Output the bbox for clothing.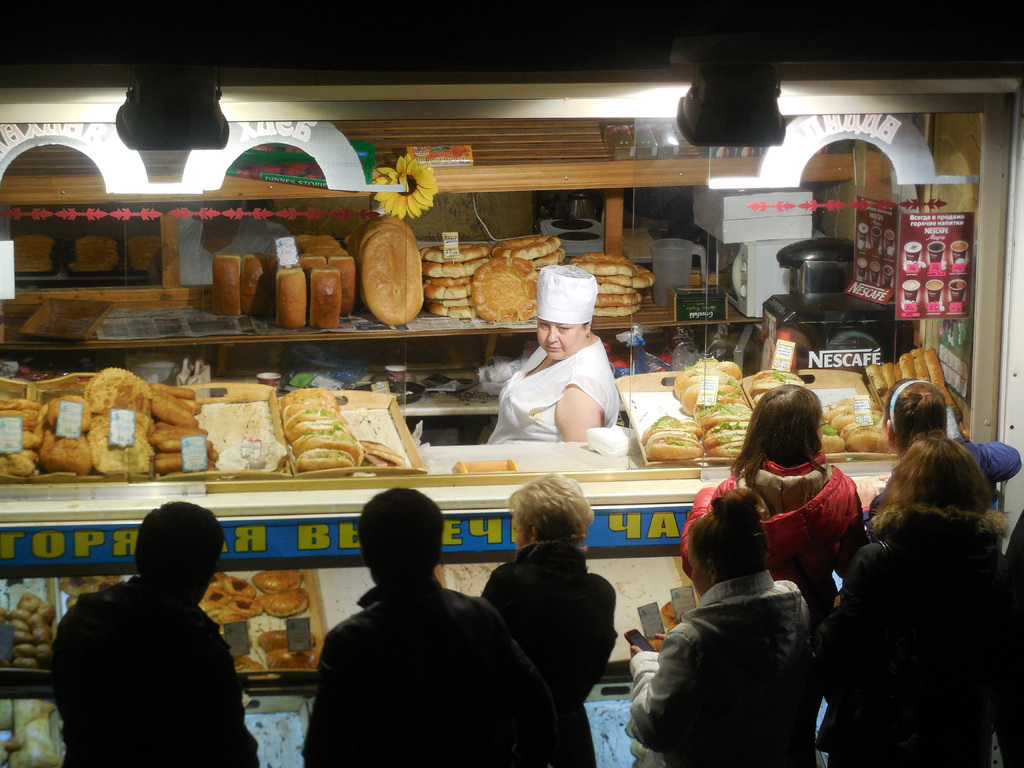
483:351:632:447.
